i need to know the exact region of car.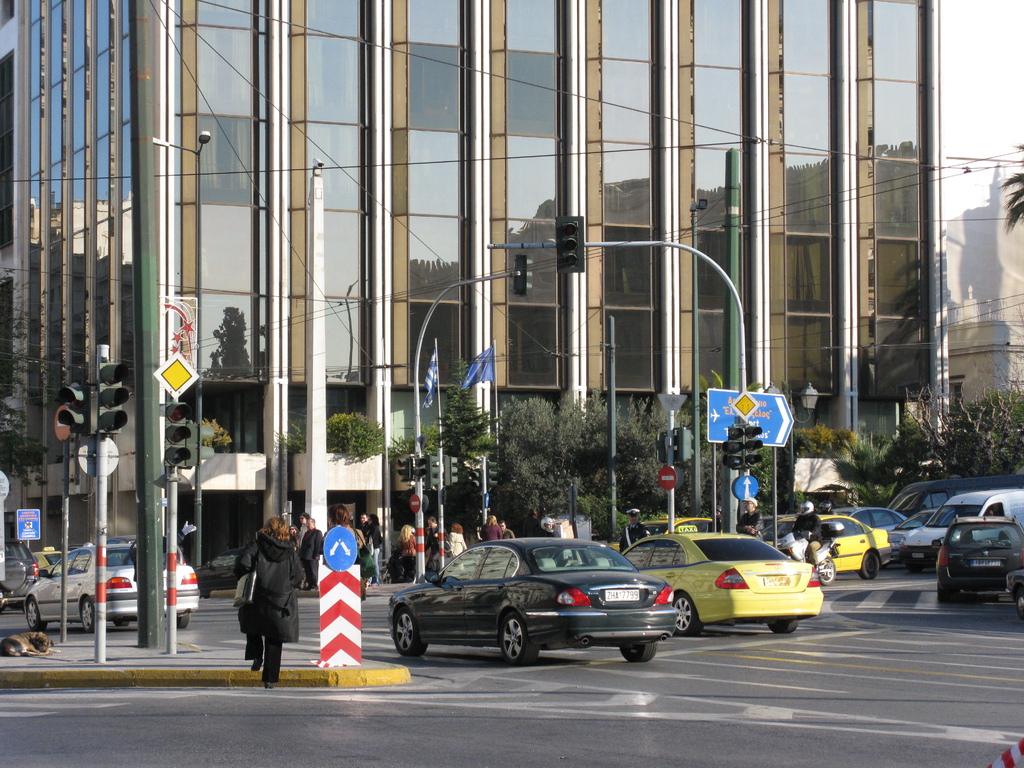
Region: bbox(1005, 569, 1023, 610).
